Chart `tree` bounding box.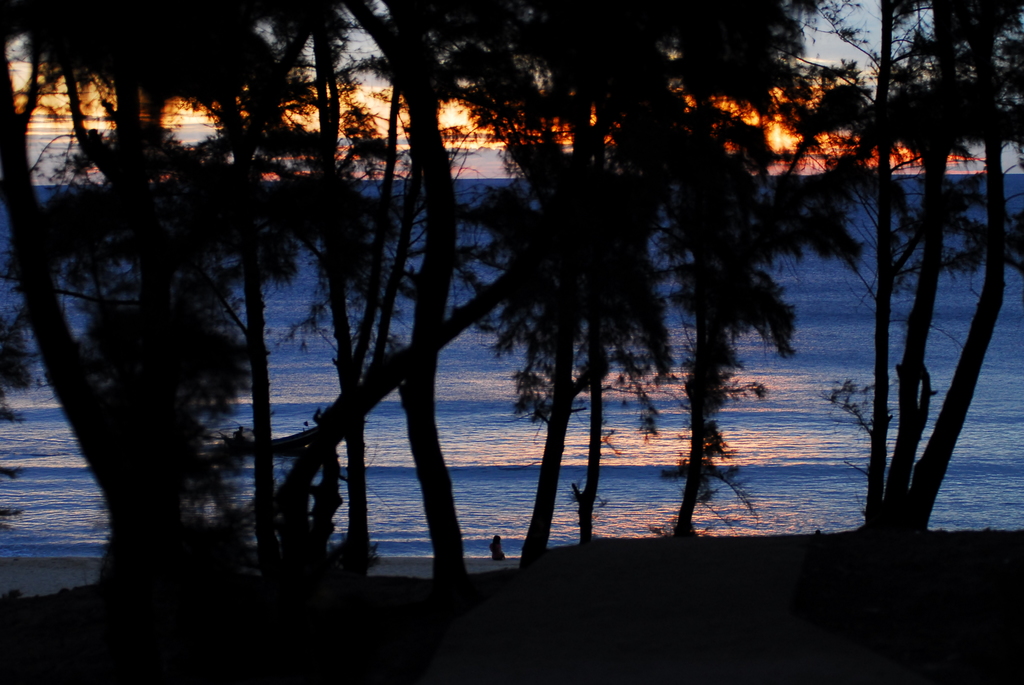
Charted: (774,0,1023,536).
